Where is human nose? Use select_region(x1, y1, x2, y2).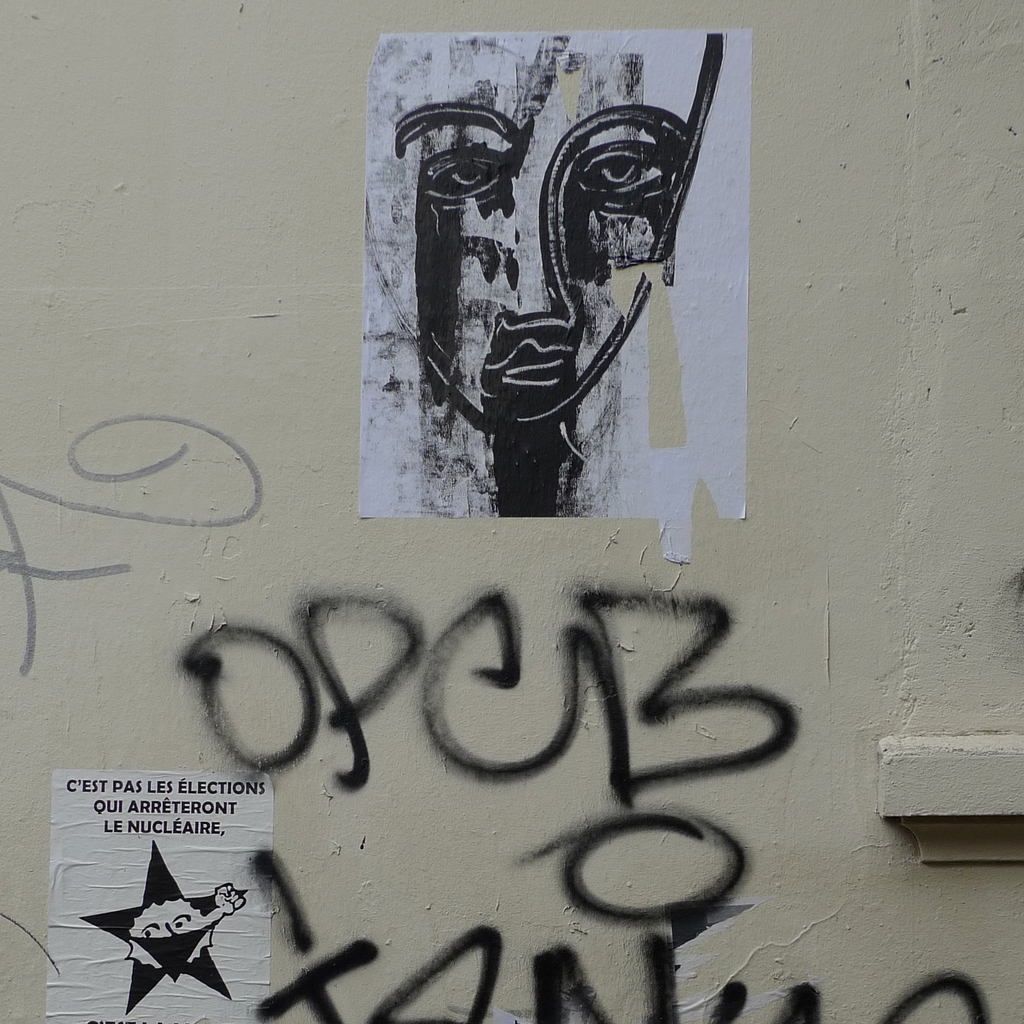
select_region(490, 195, 574, 323).
